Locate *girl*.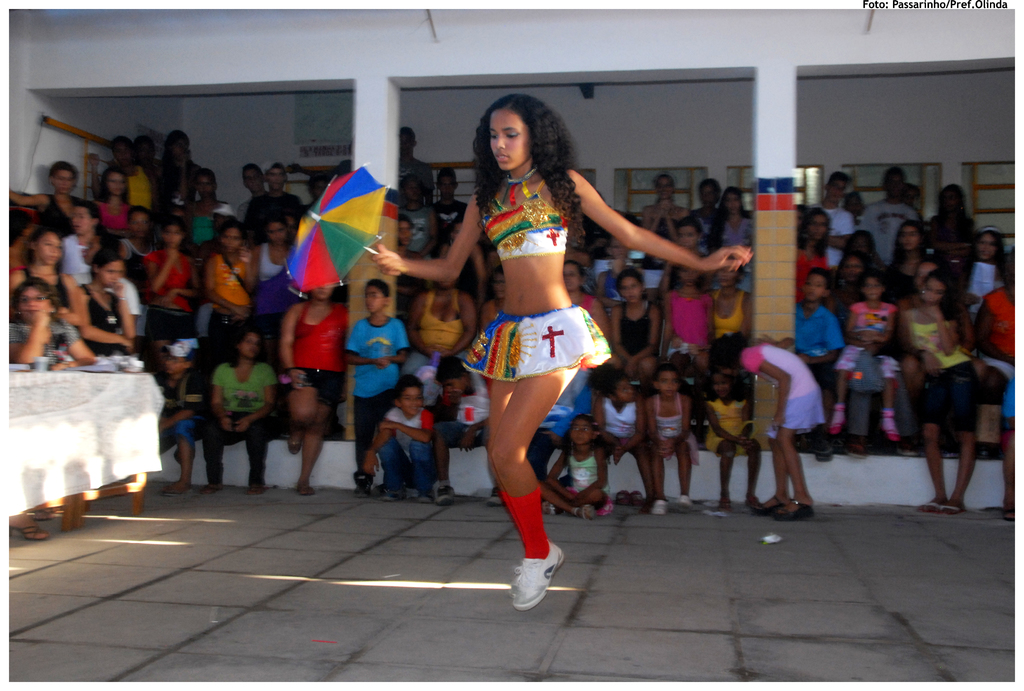
Bounding box: BBox(186, 168, 234, 242).
